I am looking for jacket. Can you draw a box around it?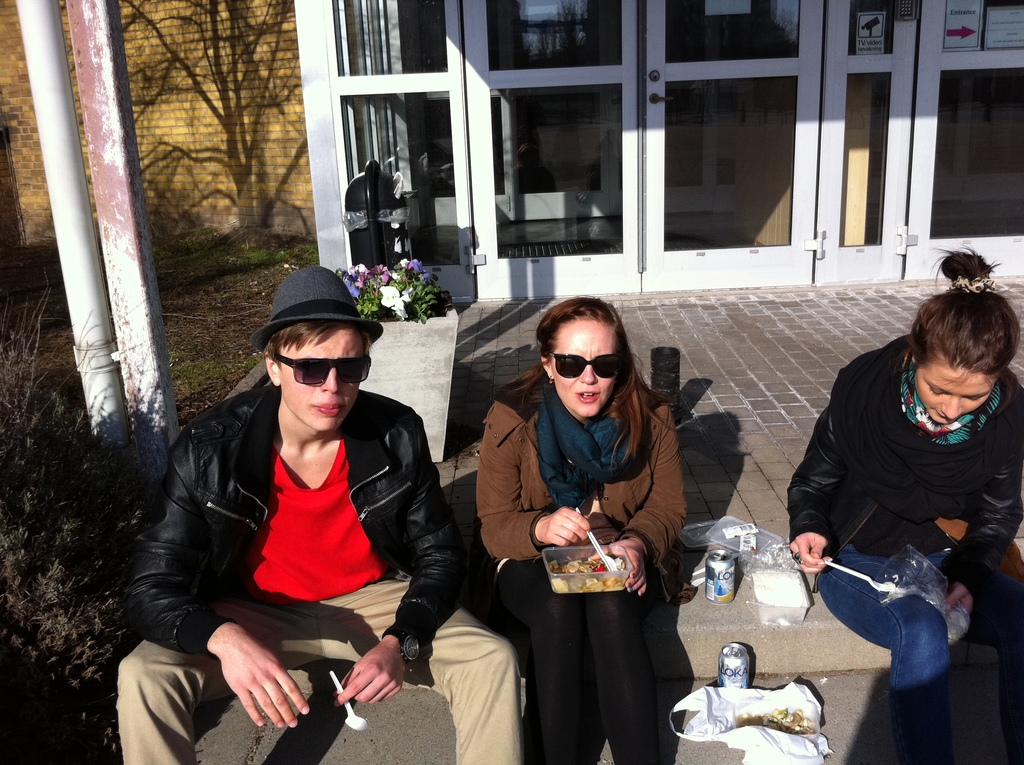
Sure, the bounding box is (x1=458, y1=390, x2=696, y2=583).
